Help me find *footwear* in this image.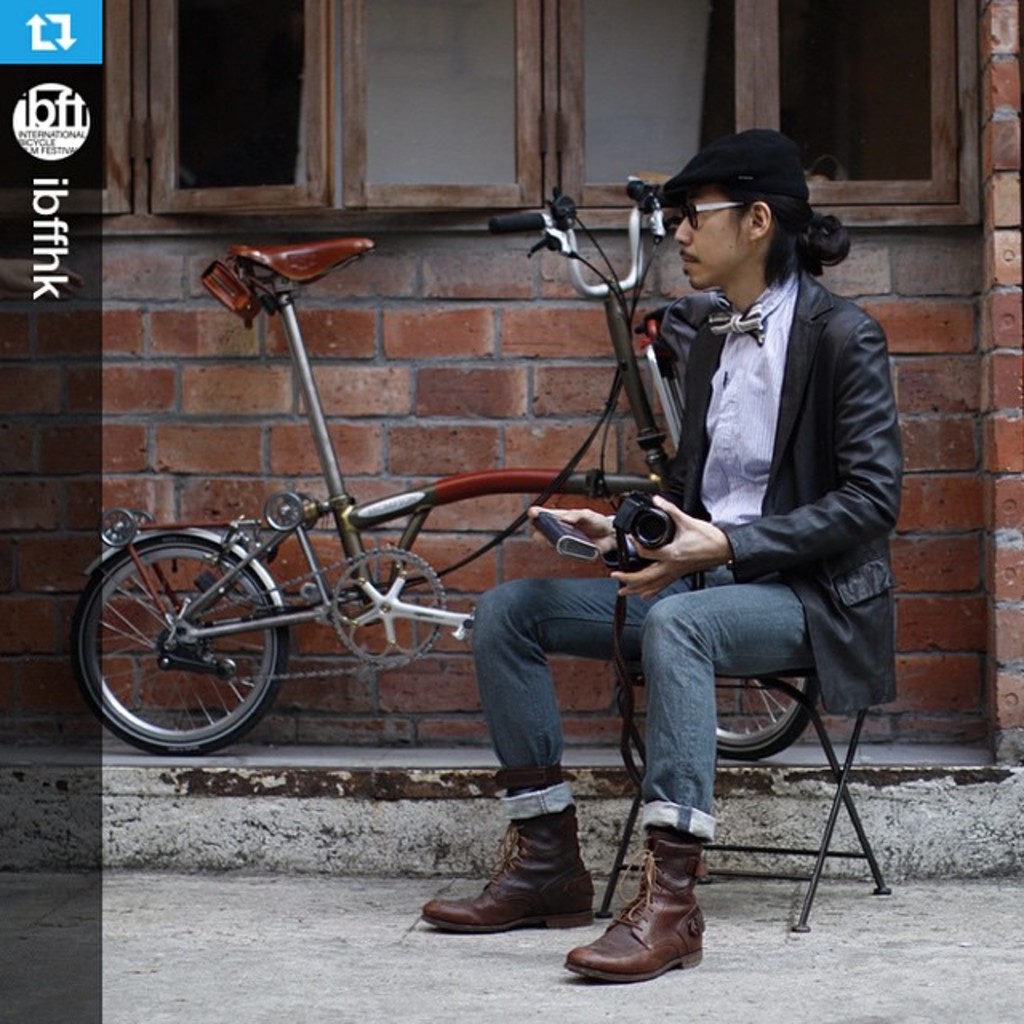
Found it: box(461, 818, 603, 954).
